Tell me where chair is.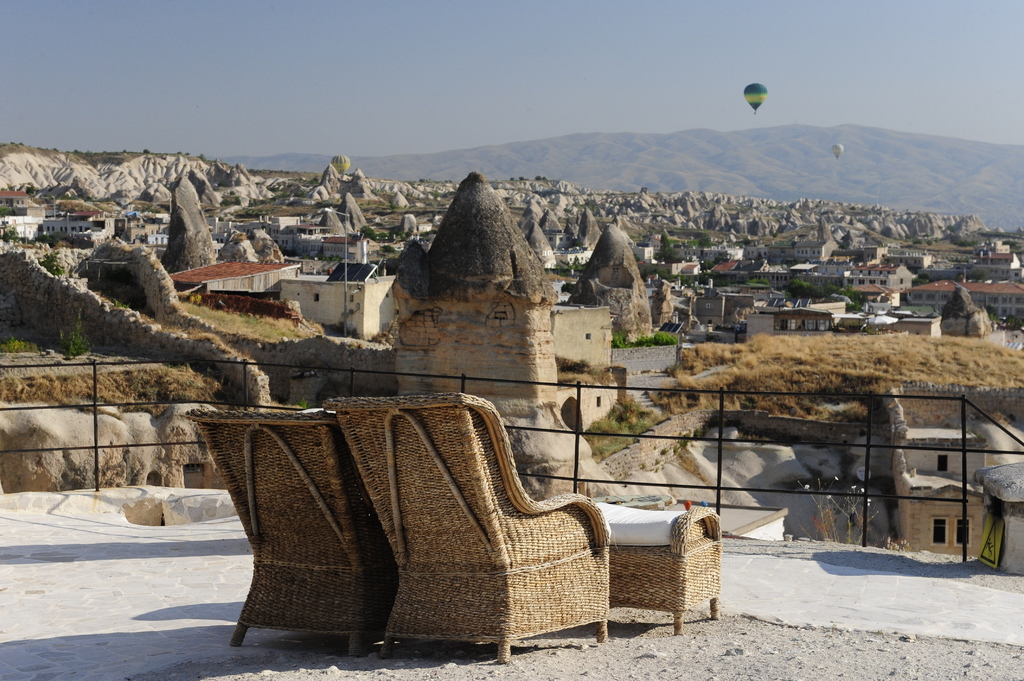
chair is at Rect(323, 390, 611, 662).
